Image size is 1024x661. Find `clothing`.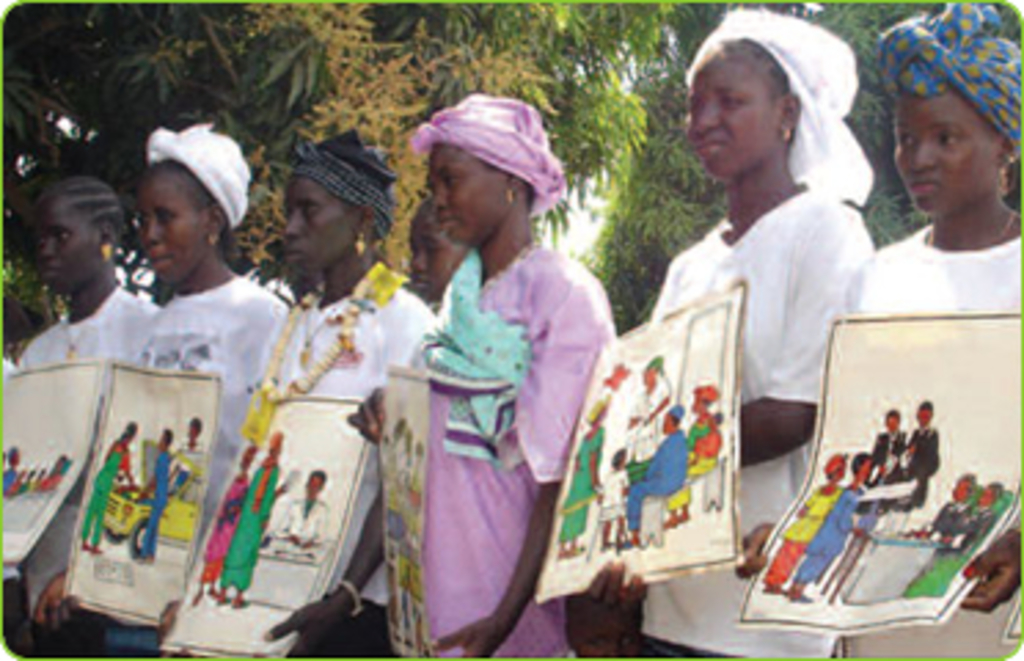
Rect(685, 410, 724, 479).
